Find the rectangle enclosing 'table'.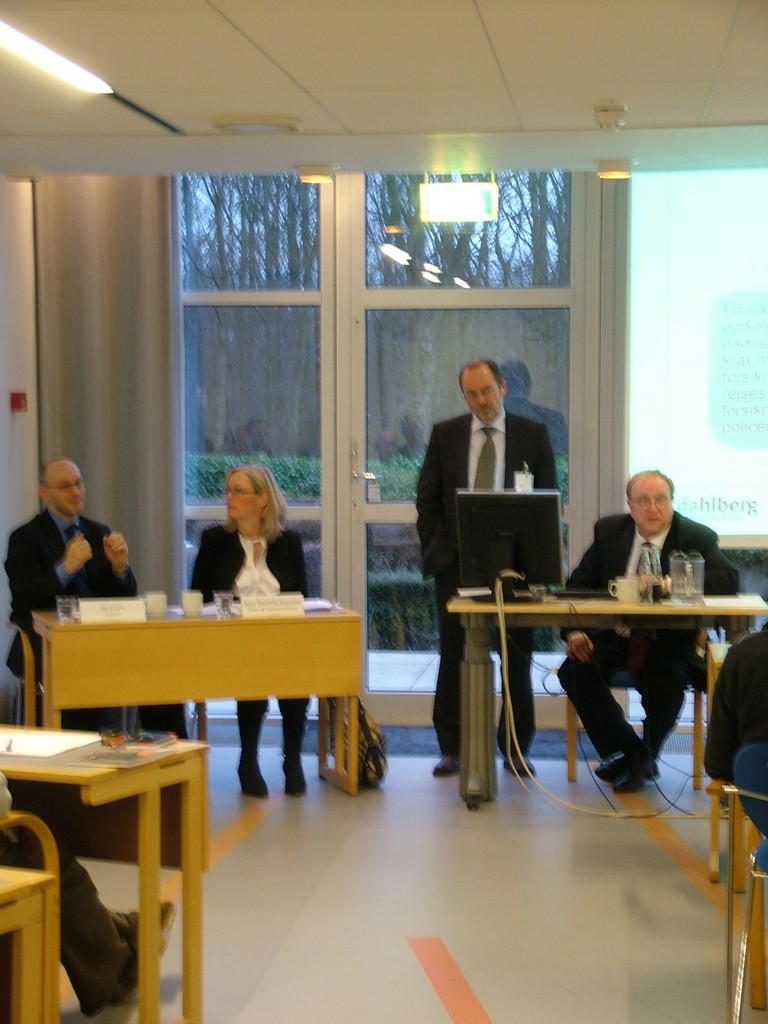
<box>450,583,767,814</box>.
